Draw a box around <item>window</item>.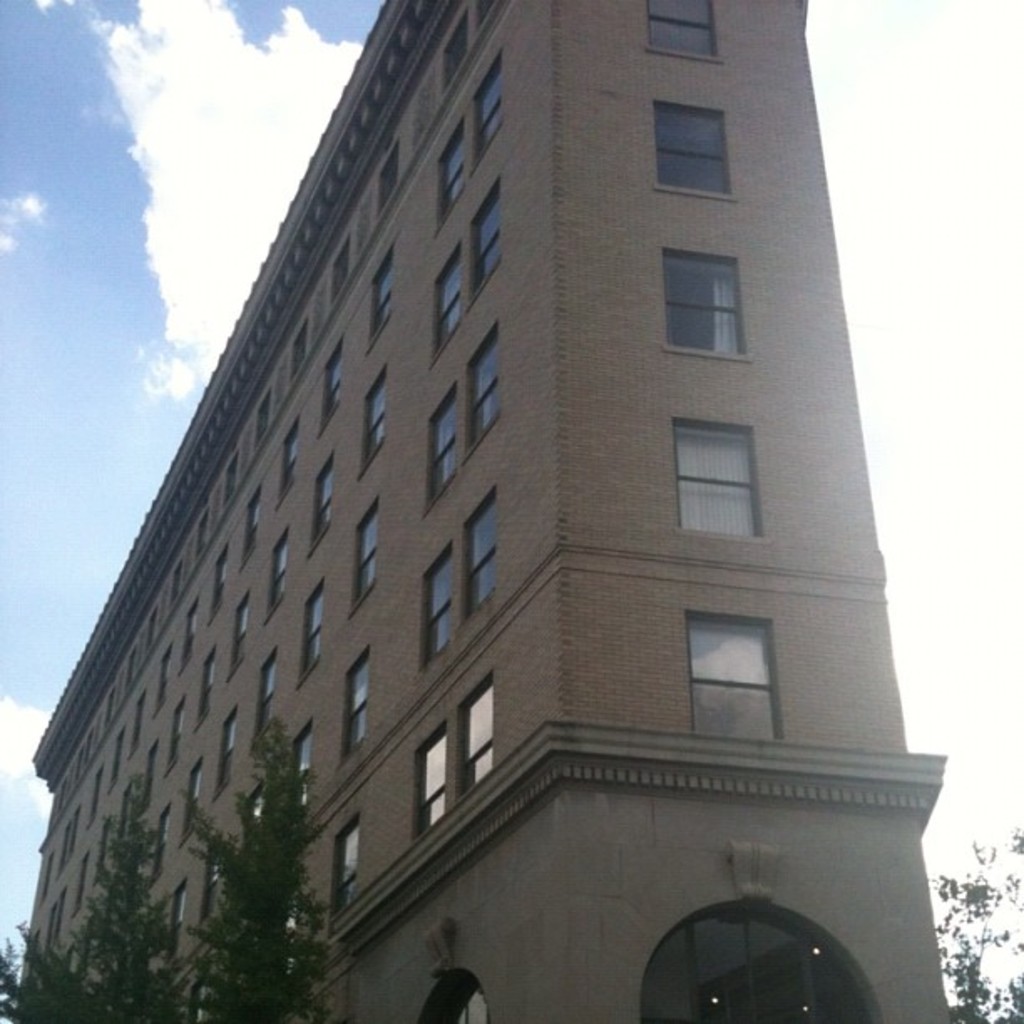
{"x1": 331, "y1": 820, "x2": 361, "y2": 919}.
